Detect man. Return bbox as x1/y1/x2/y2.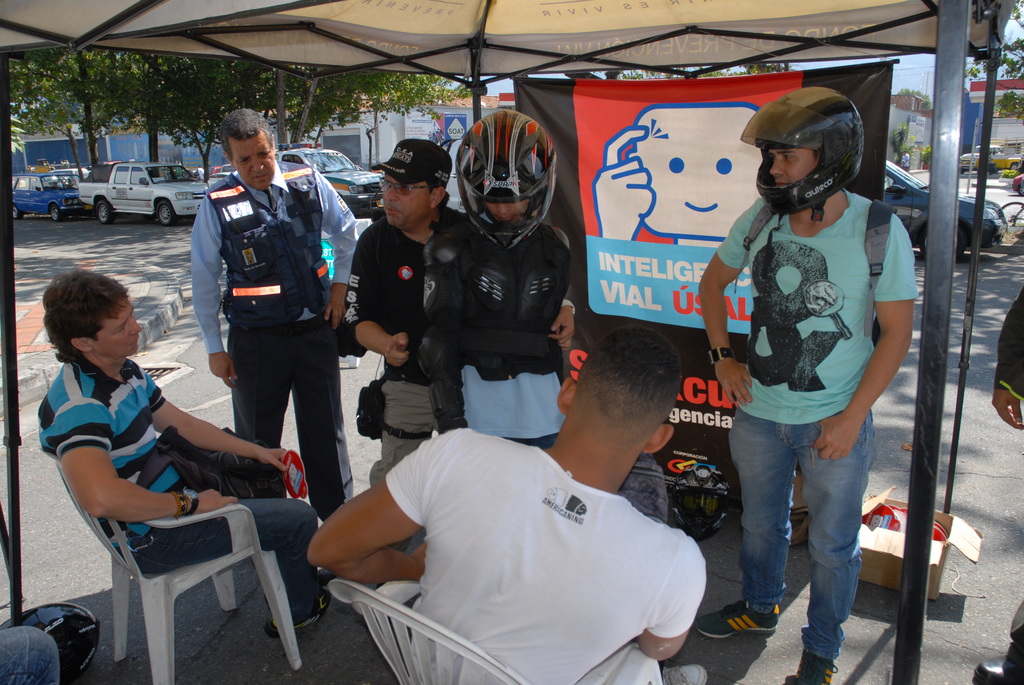
178/106/367/524.
